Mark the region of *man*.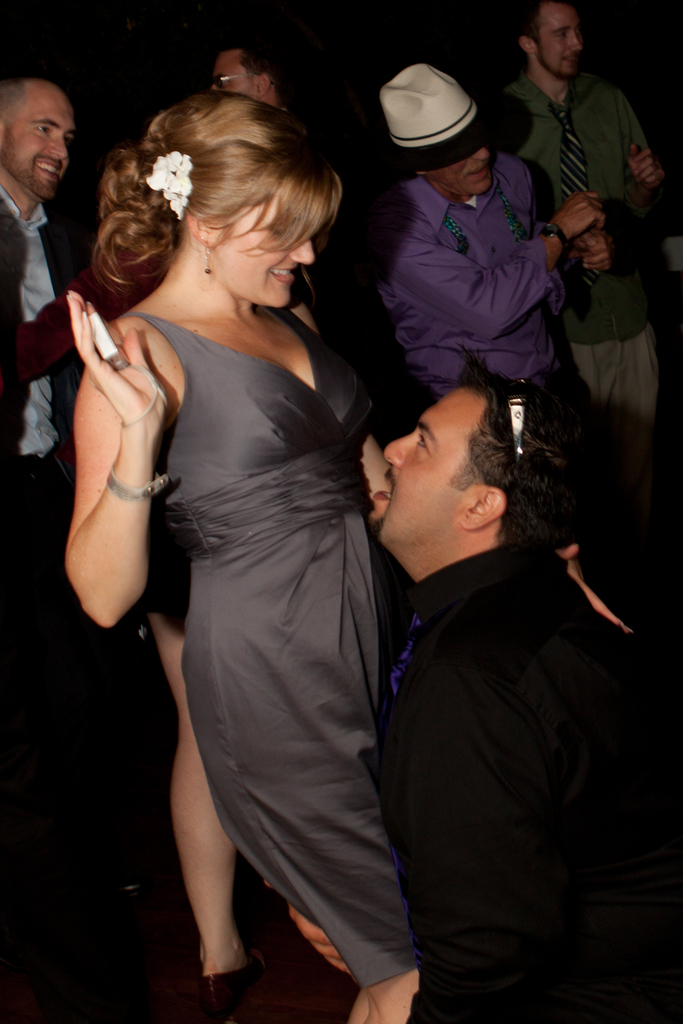
Region: box=[311, 346, 662, 1020].
